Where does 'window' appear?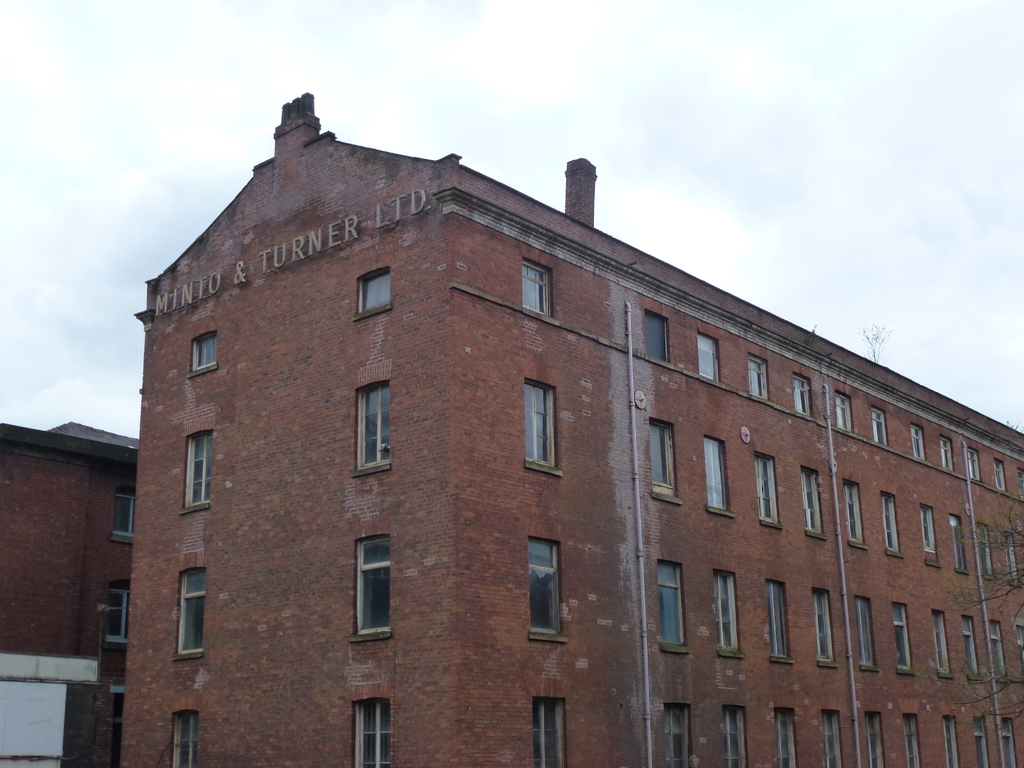
Appears at [351,266,385,322].
